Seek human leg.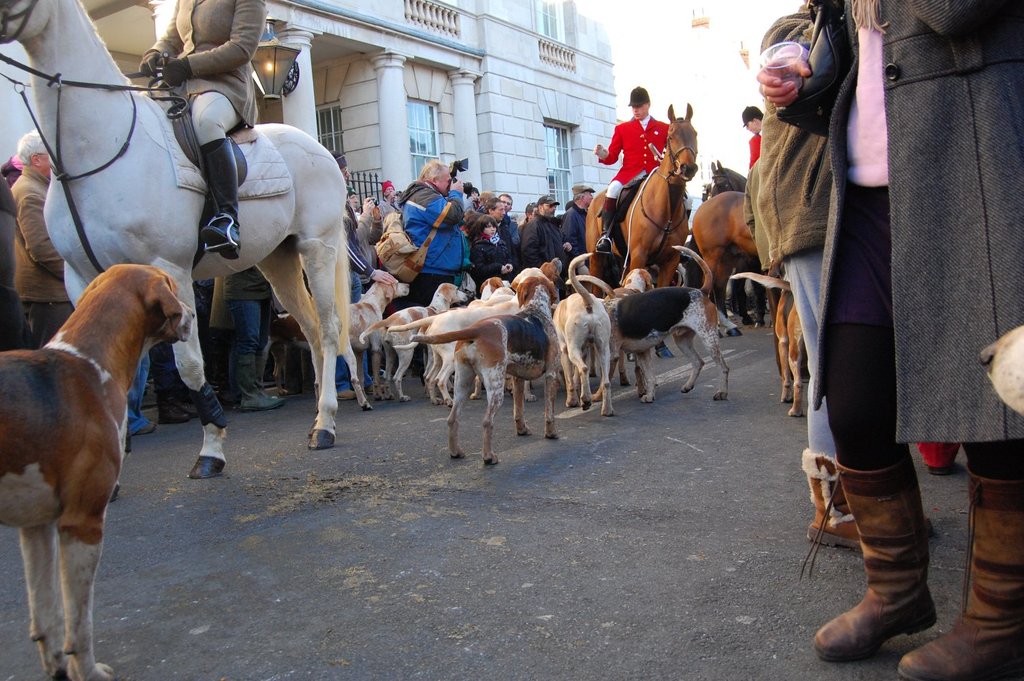
[347, 268, 383, 395].
